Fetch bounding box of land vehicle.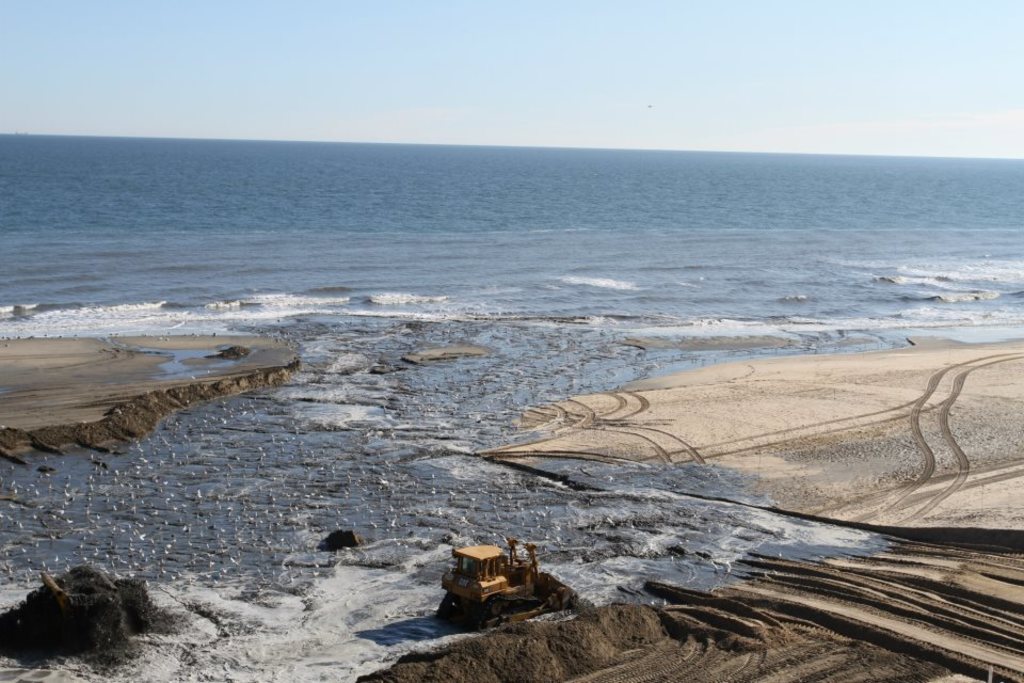
Bbox: (left=418, top=543, right=570, bottom=628).
